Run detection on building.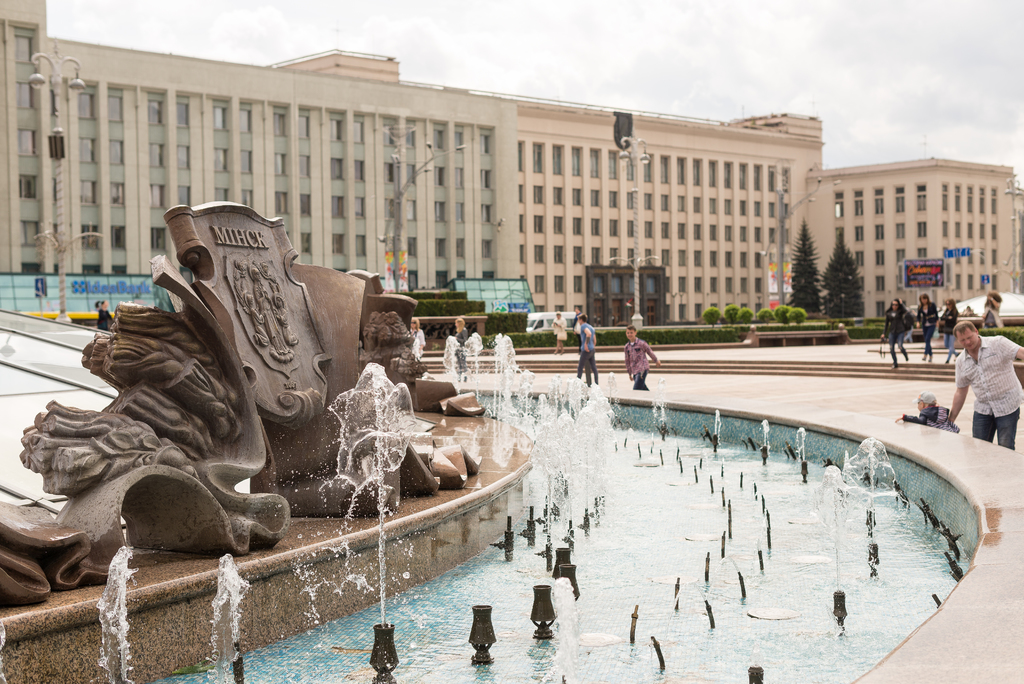
Result: x1=0 y1=0 x2=1023 y2=319.
